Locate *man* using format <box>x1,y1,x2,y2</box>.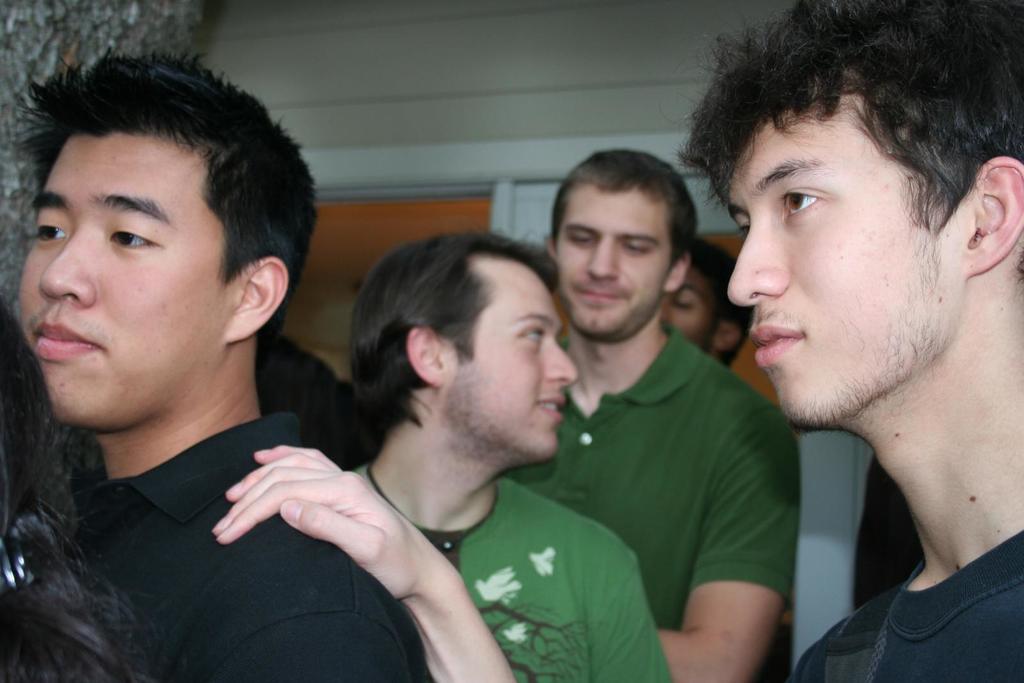
<box>492,143,800,682</box>.
